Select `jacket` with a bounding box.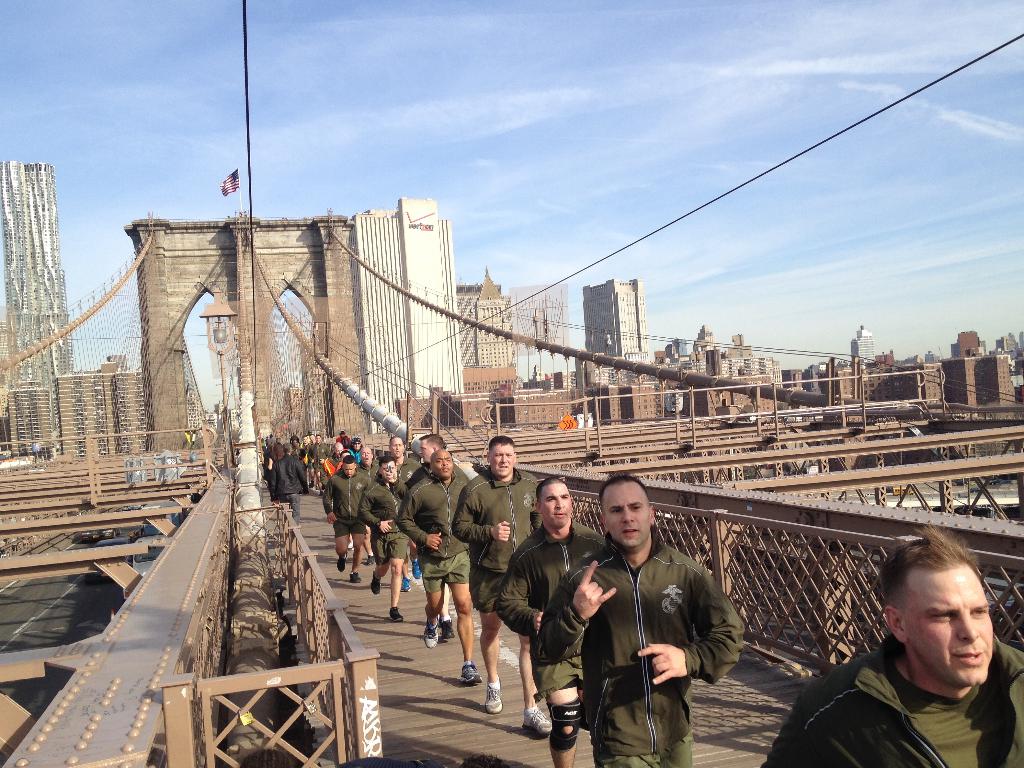
locate(269, 450, 312, 500).
